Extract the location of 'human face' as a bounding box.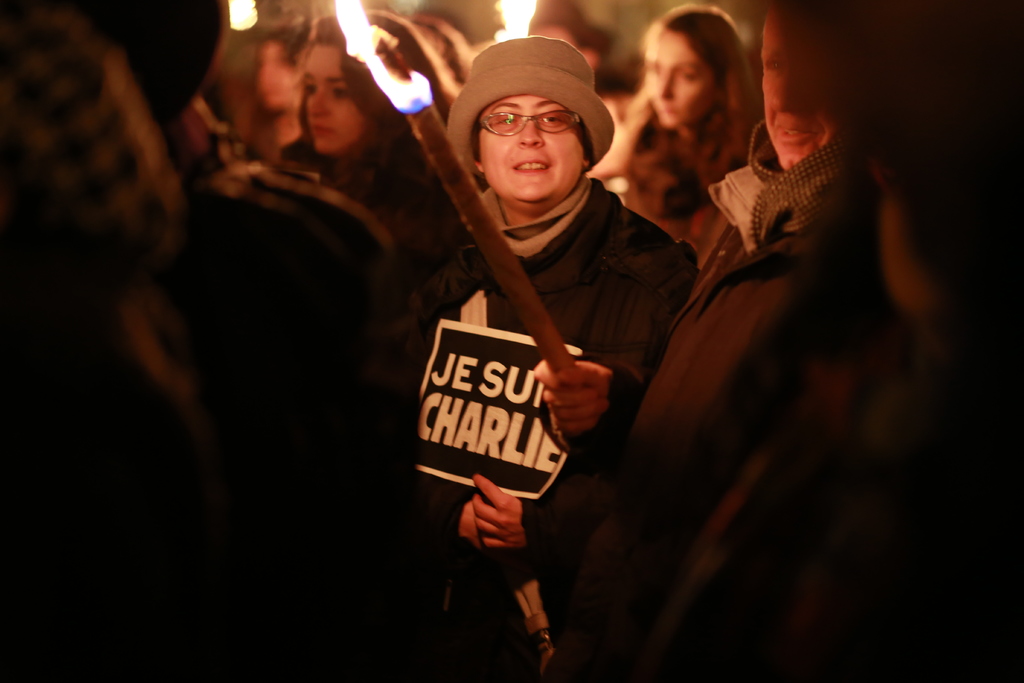
{"x1": 479, "y1": 97, "x2": 584, "y2": 202}.
